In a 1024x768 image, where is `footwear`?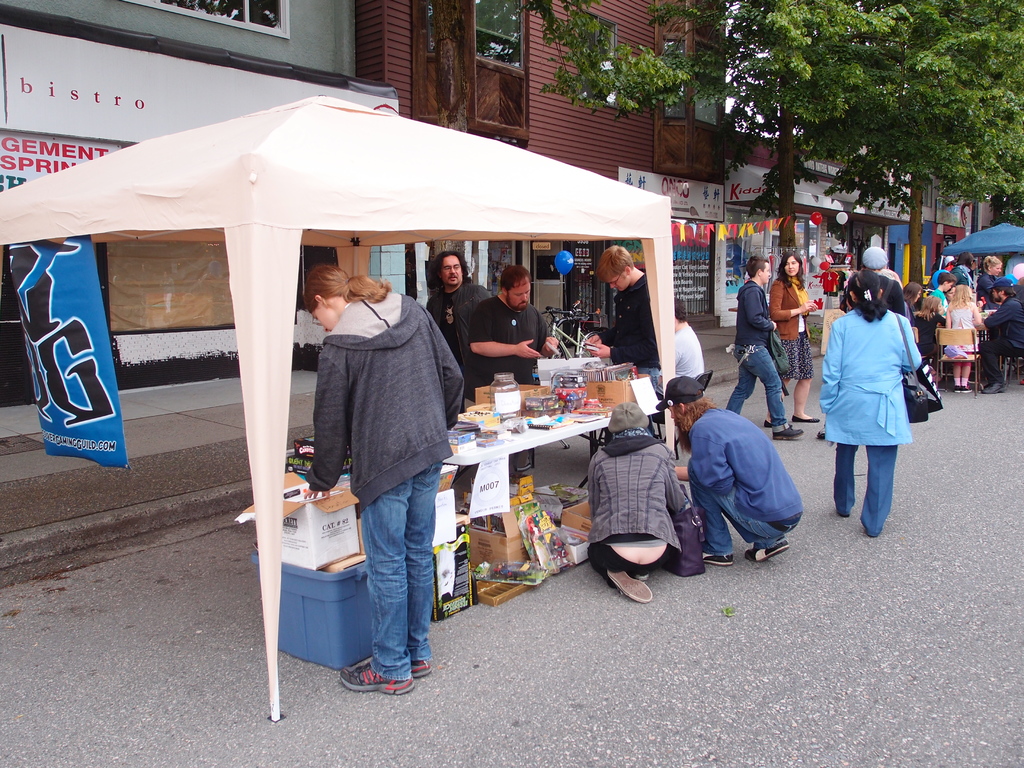
Rect(794, 406, 816, 424).
